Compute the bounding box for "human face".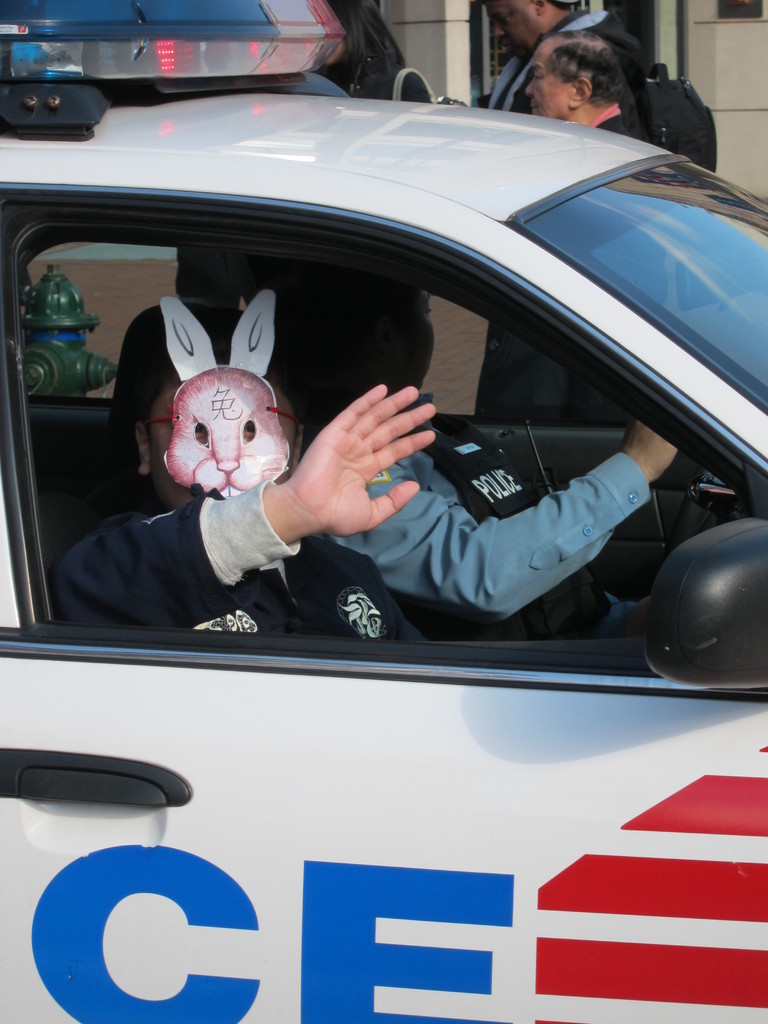
select_region(527, 42, 568, 116).
